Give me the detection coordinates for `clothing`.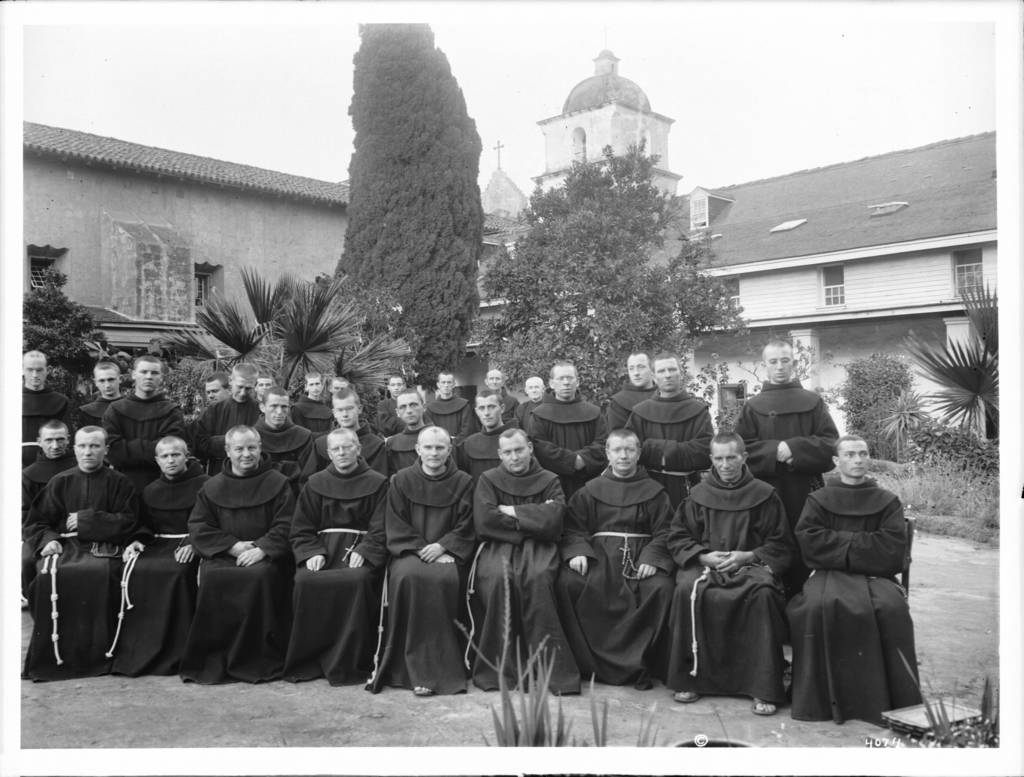
box=[424, 395, 477, 442].
